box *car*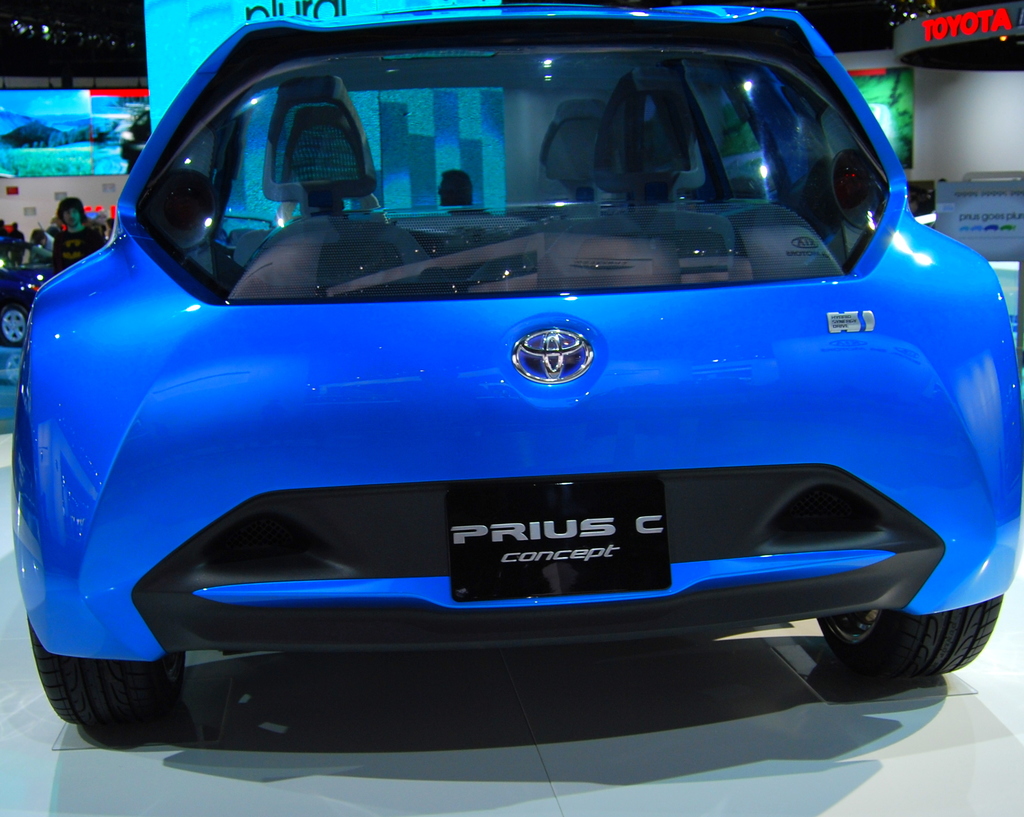
rect(15, 0, 1021, 726)
